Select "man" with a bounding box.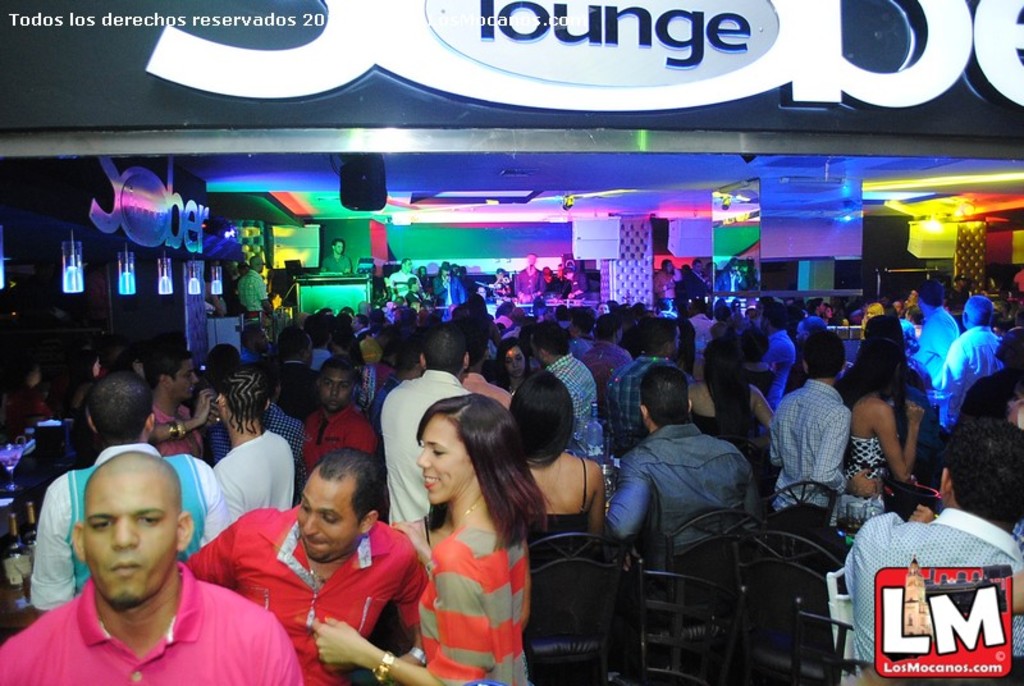
942 294 1007 430.
